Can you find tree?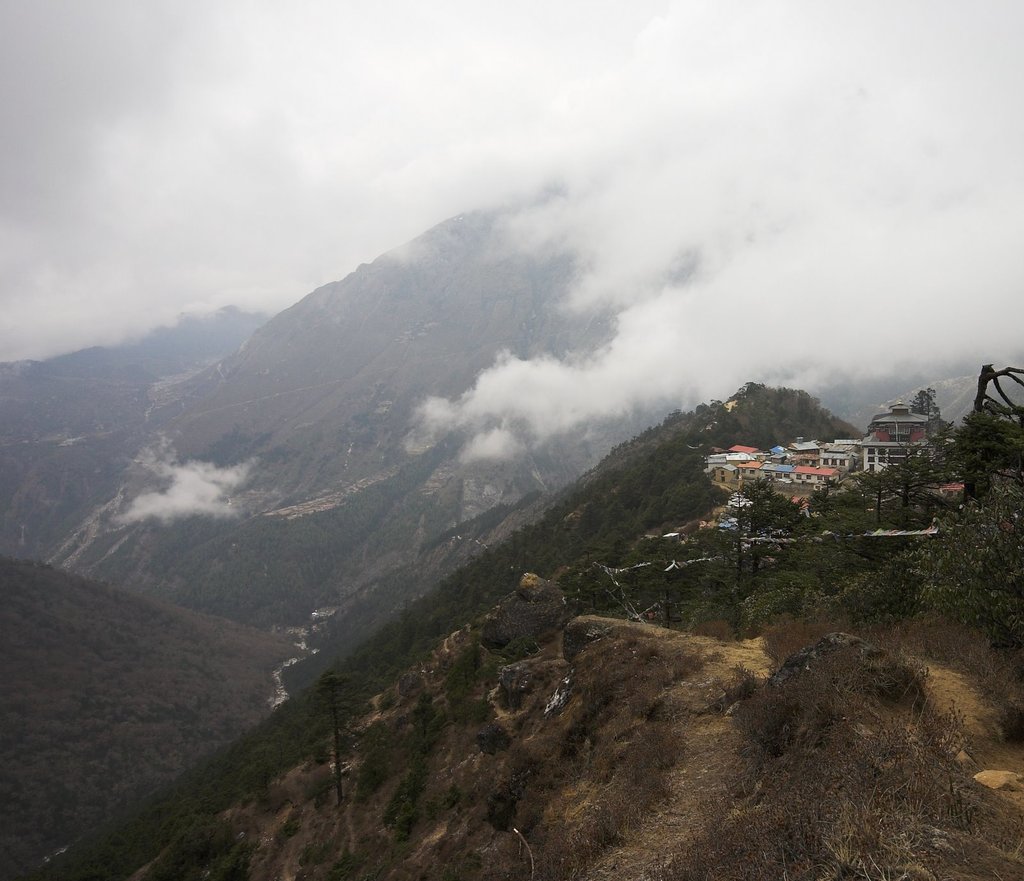
Yes, bounding box: left=812, top=488, right=845, bottom=521.
